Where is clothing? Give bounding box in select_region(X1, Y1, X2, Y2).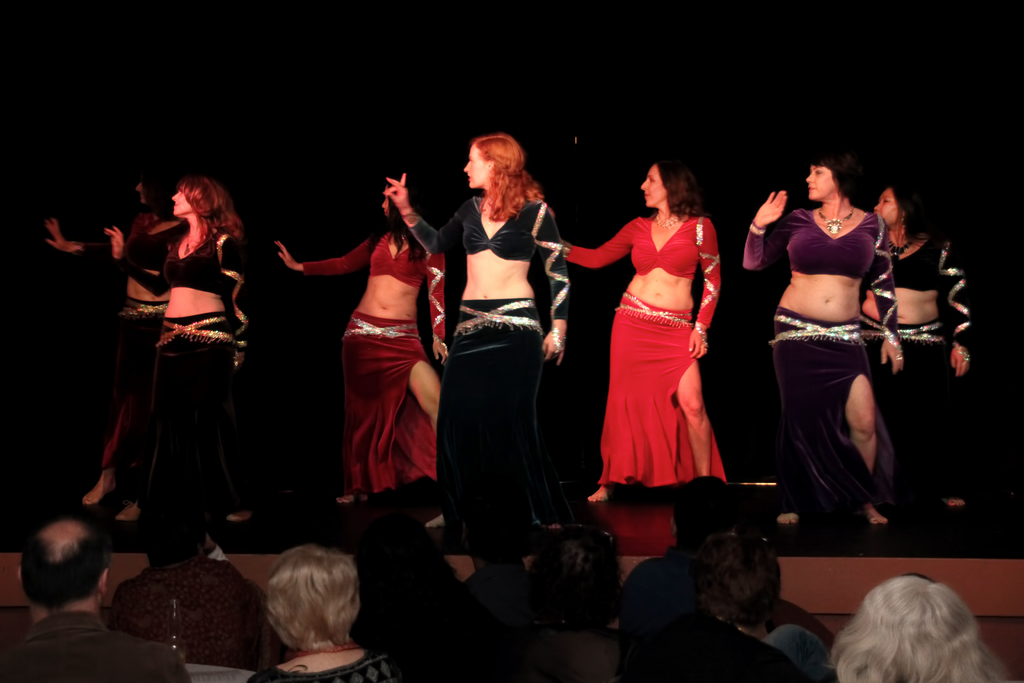
select_region(735, 205, 893, 506).
